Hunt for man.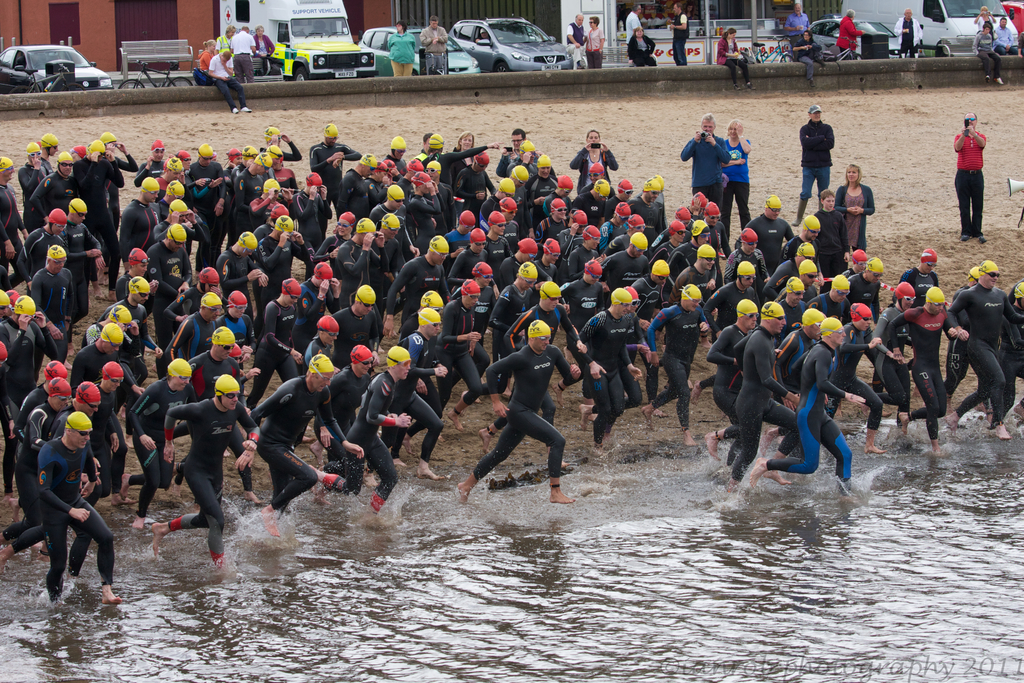
Hunted down at select_region(236, 155, 273, 248).
